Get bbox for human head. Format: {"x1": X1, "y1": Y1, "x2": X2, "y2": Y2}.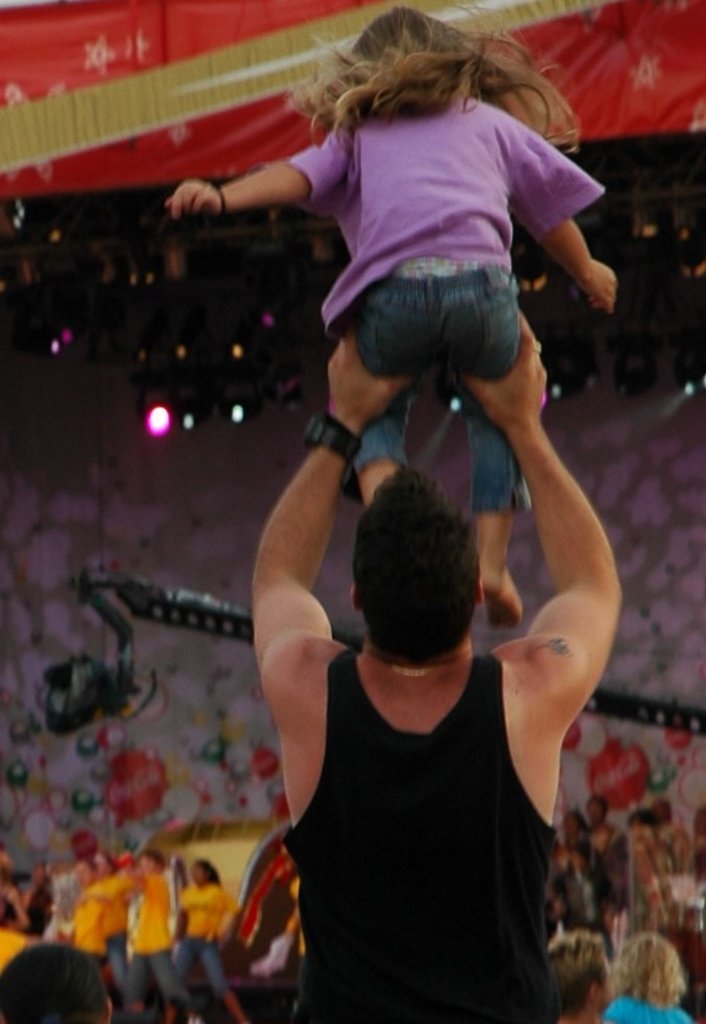
{"x1": 187, "y1": 855, "x2": 211, "y2": 887}.
